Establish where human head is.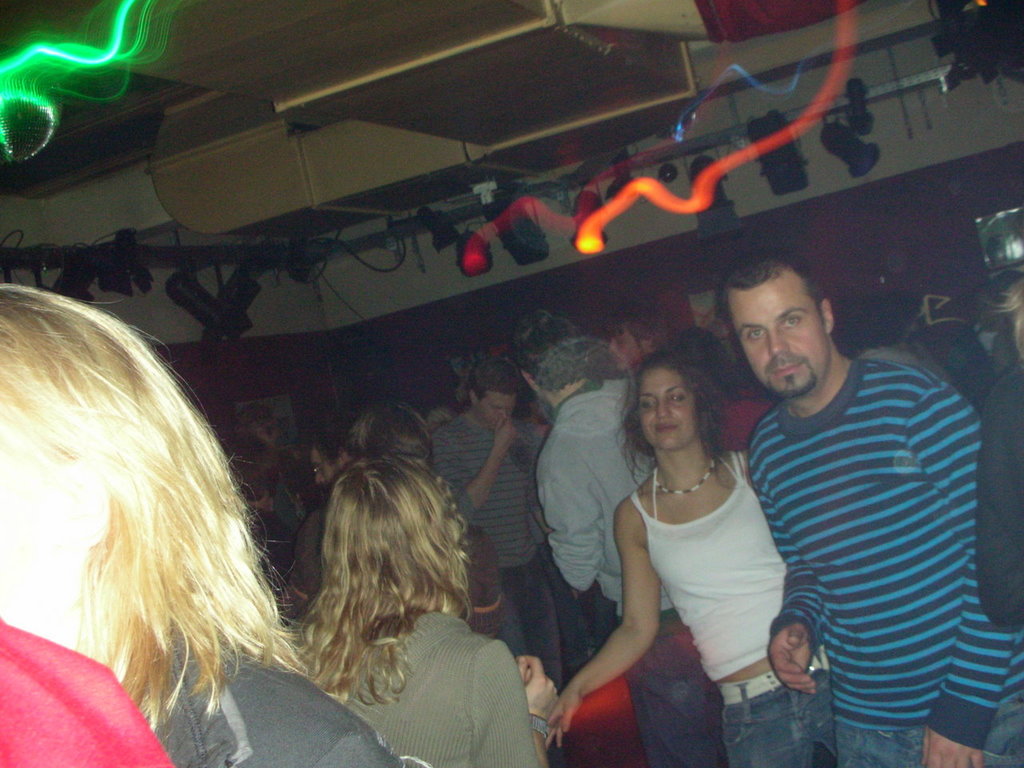
Established at bbox(625, 348, 707, 454).
